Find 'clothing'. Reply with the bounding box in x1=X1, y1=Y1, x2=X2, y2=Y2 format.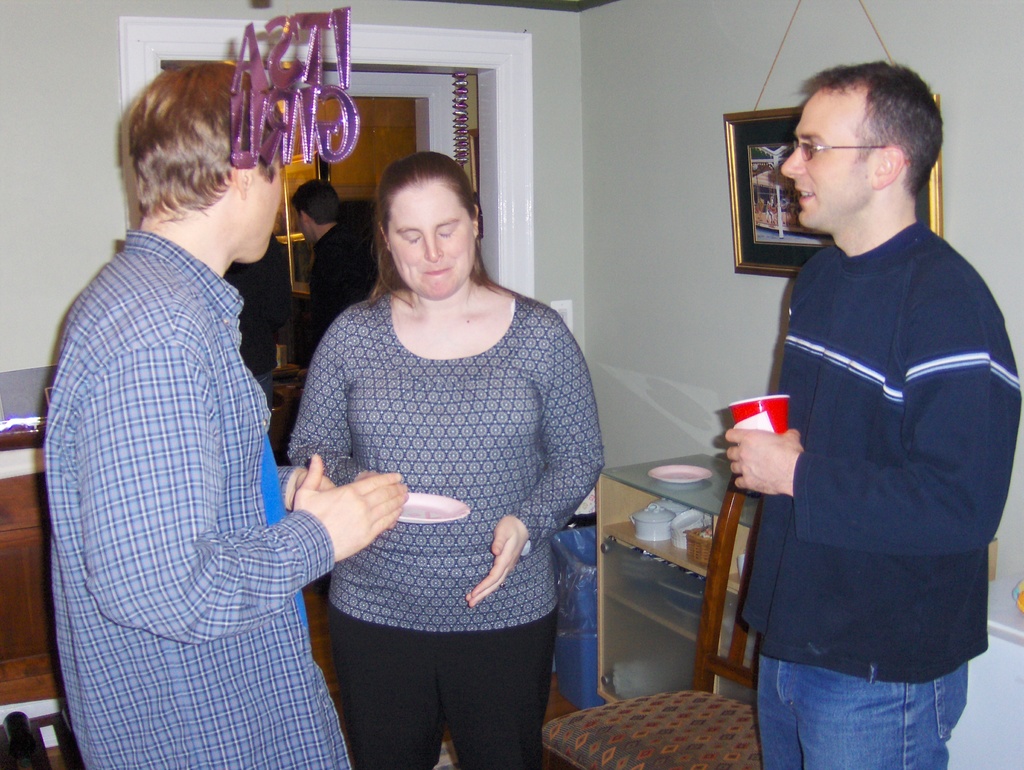
x1=222, y1=229, x2=299, y2=396.
